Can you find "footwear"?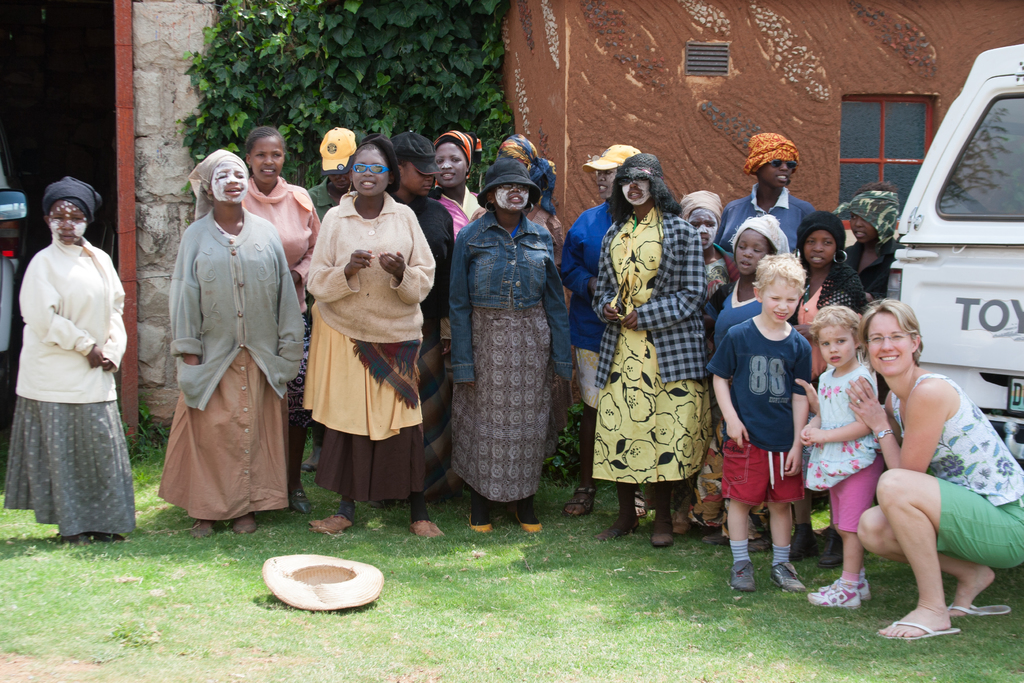
Yes, bounding box: 648, 495, 676, 546.
